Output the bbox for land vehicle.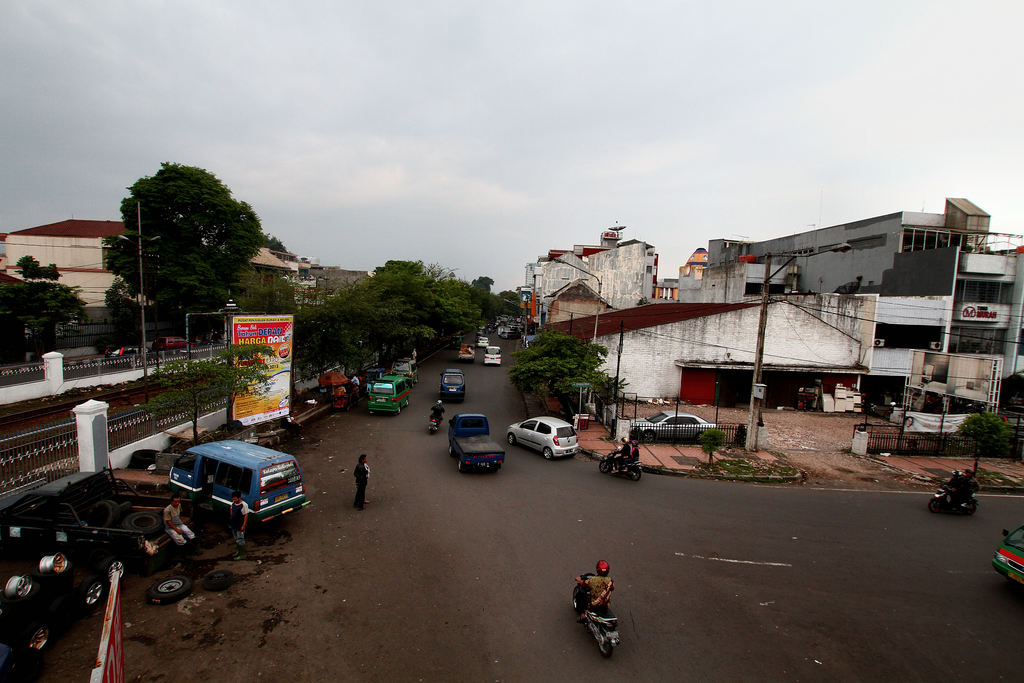
box(989, 523, 1023, 588).
